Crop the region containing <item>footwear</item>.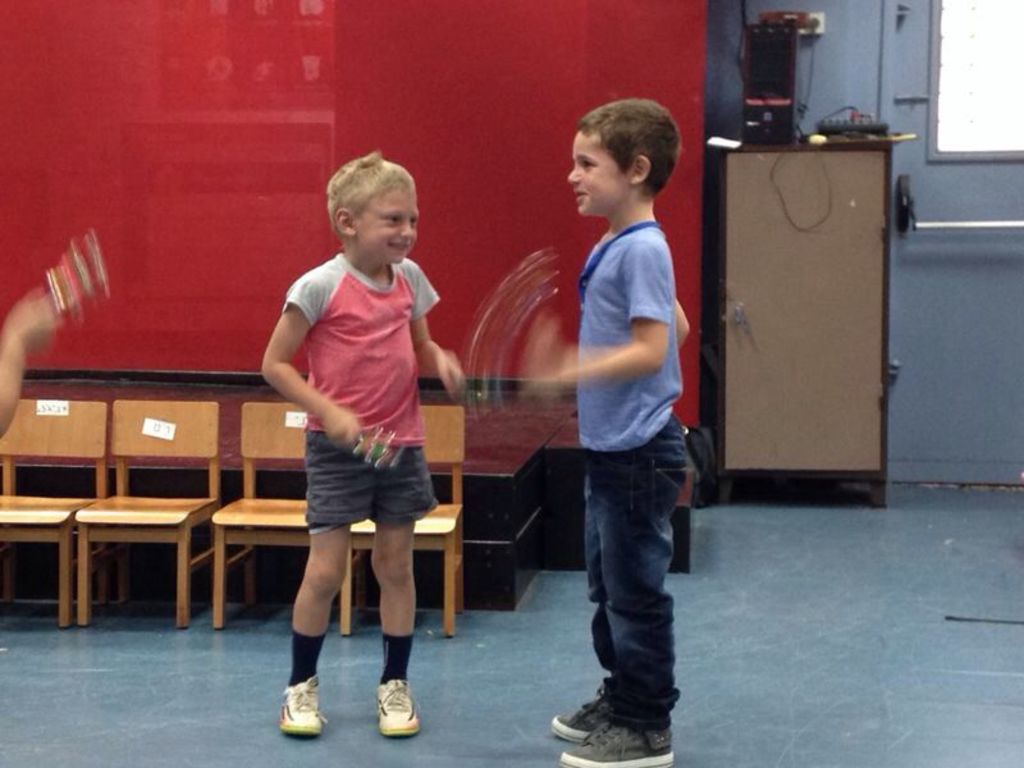
Crop region: (276,669,329,737).
